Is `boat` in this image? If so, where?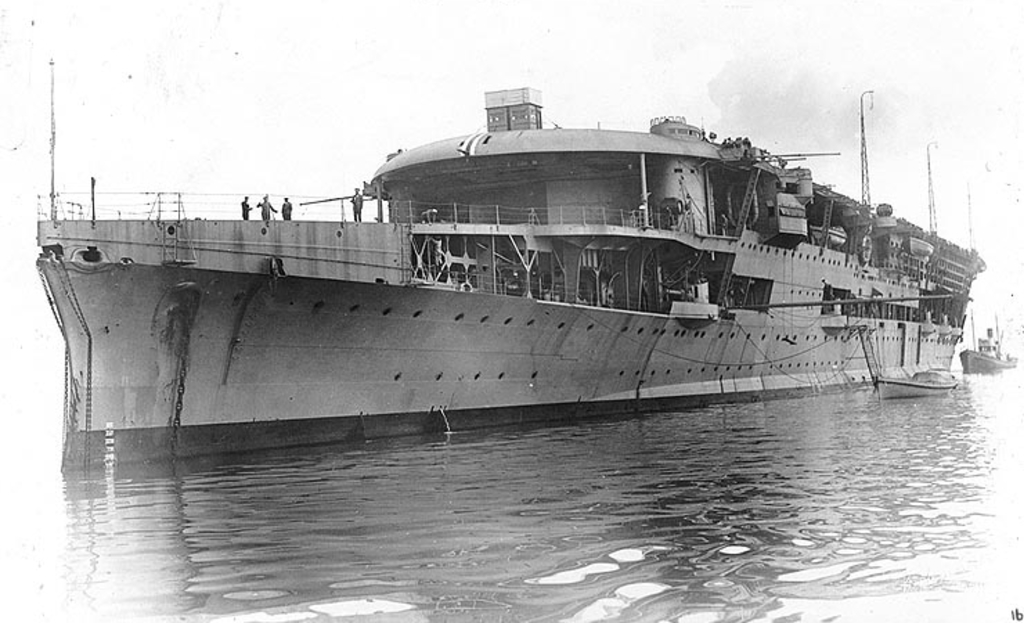
Yes, at 879, 354, 964, 404.
